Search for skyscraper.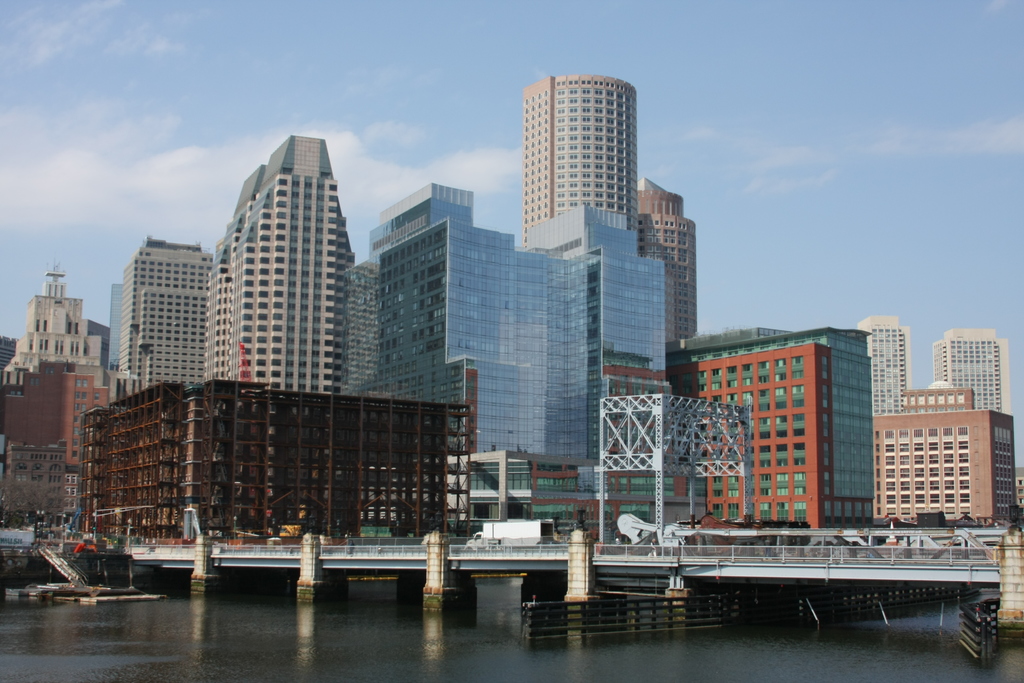
Found at 520/78/639/246.
